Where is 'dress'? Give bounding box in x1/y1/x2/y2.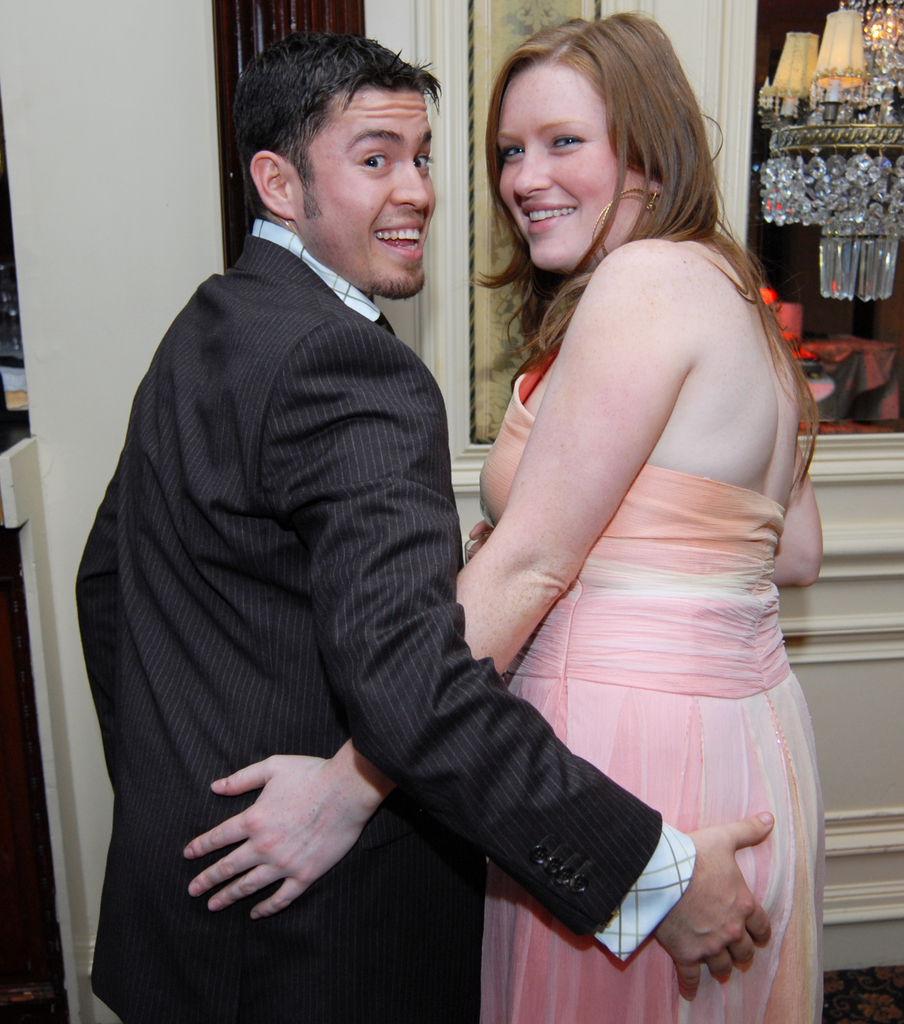
61/216/702/1023.
